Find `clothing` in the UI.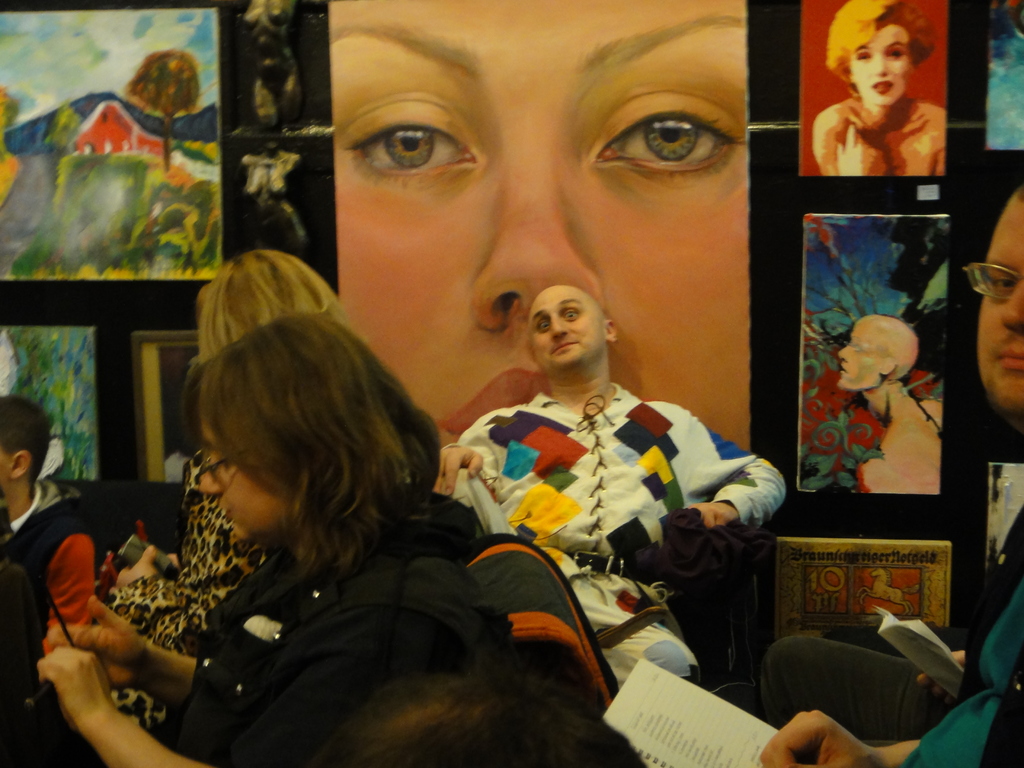
UI element at bbox=(182, 490, 479, 767).
